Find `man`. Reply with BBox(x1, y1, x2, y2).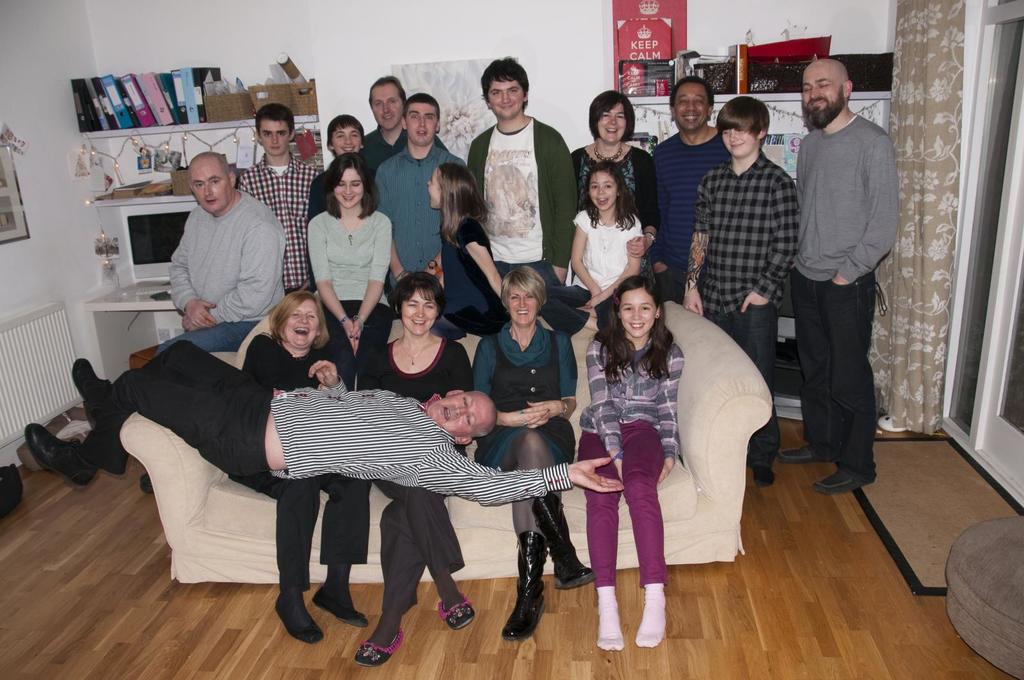
BBox(22, 336, 628, 514).
